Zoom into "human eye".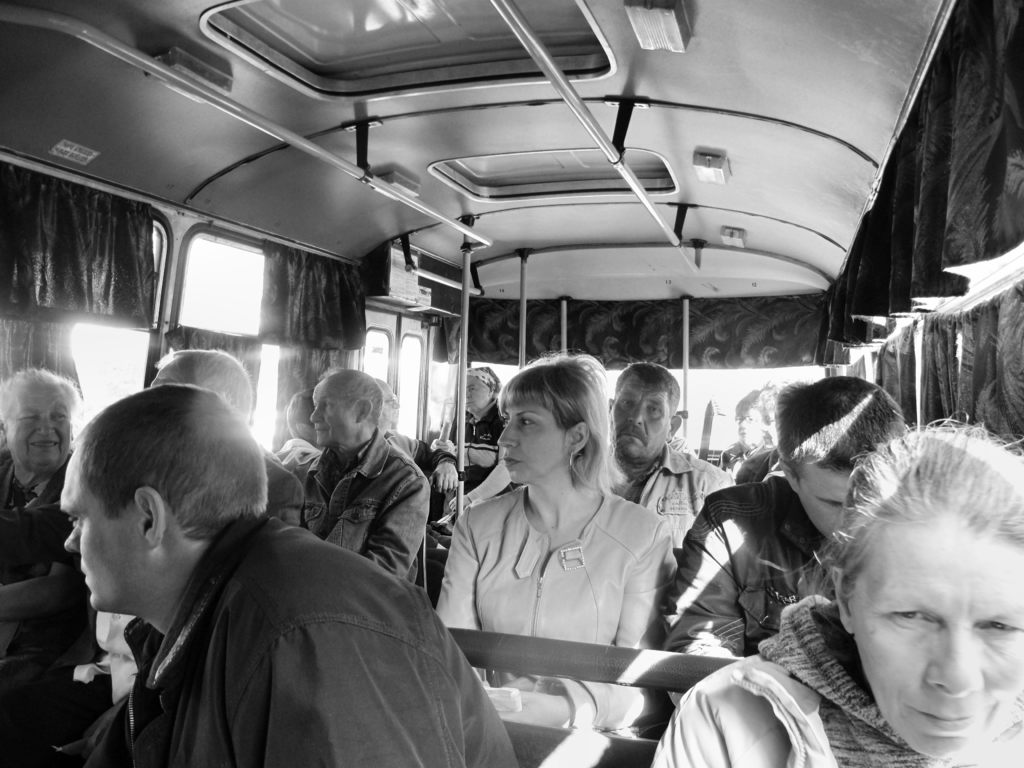
Zoom target: l=973, t=616, r=1018, b=637.
